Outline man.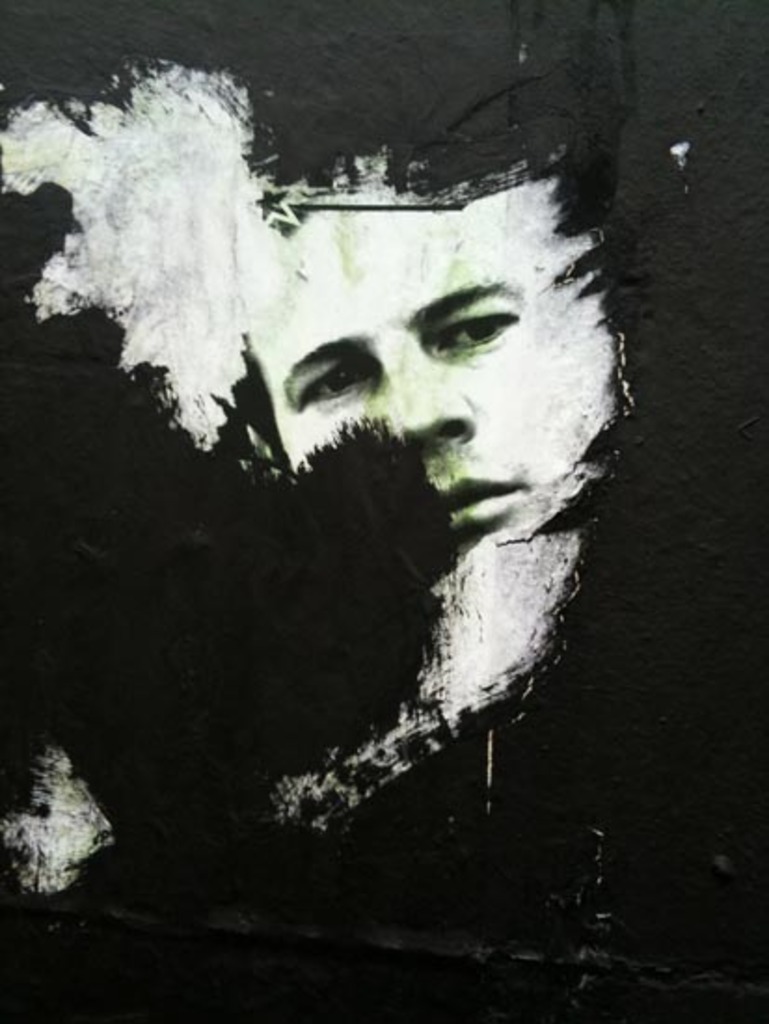
Outline: x1=30 y1=102 x2=678 y2=903.
